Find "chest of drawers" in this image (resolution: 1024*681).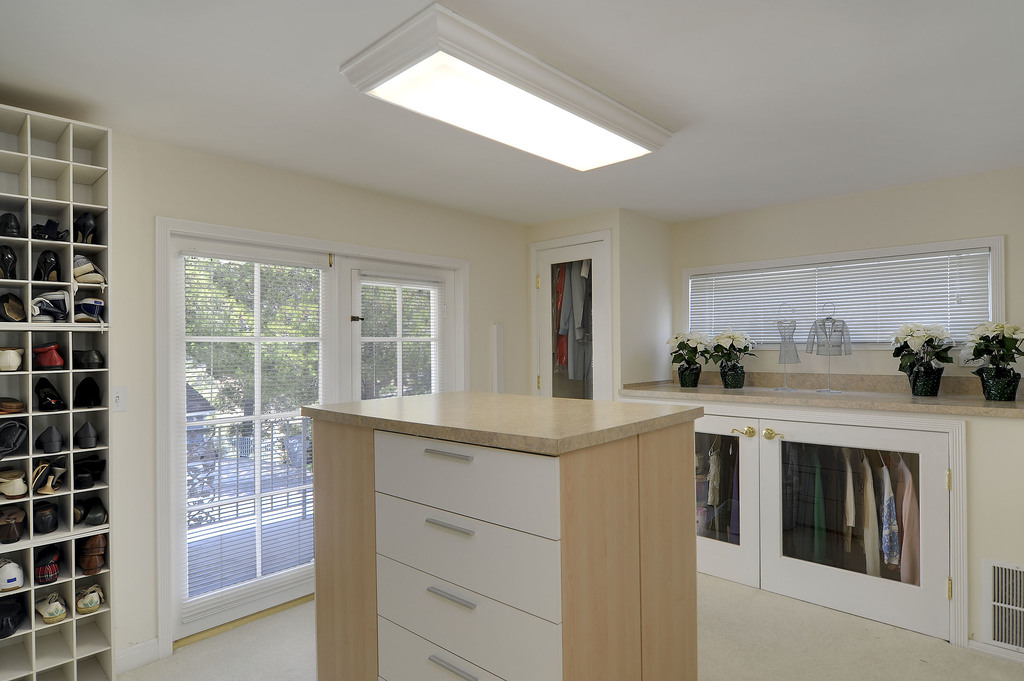
<bbox>301, 393, 703, 679</bbox>.
